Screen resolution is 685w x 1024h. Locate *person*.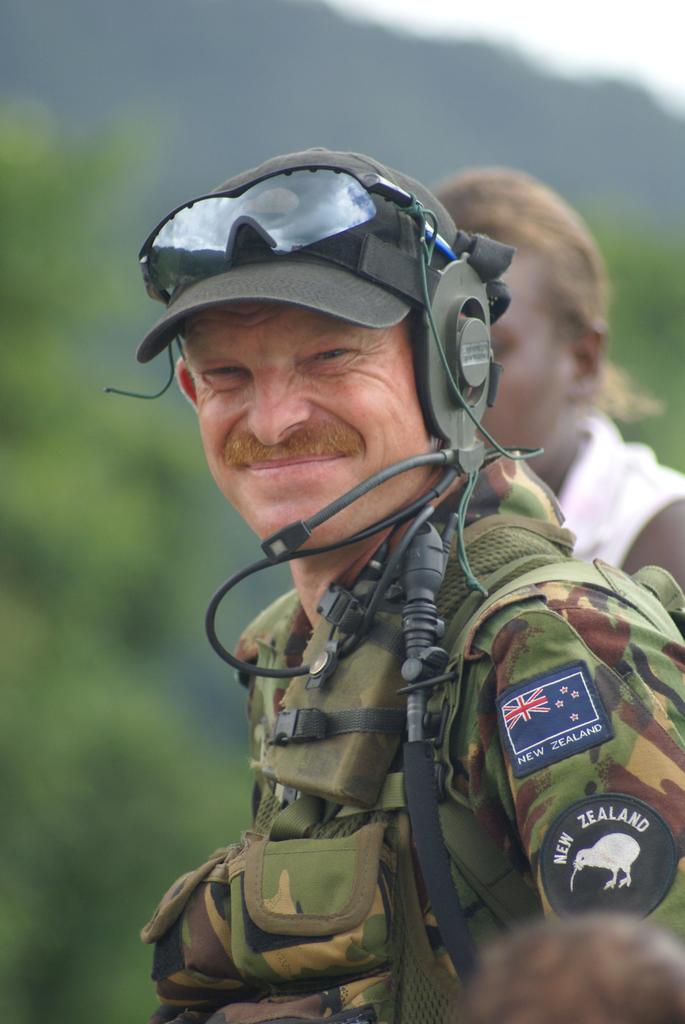
[431, 164, 684, 596].
